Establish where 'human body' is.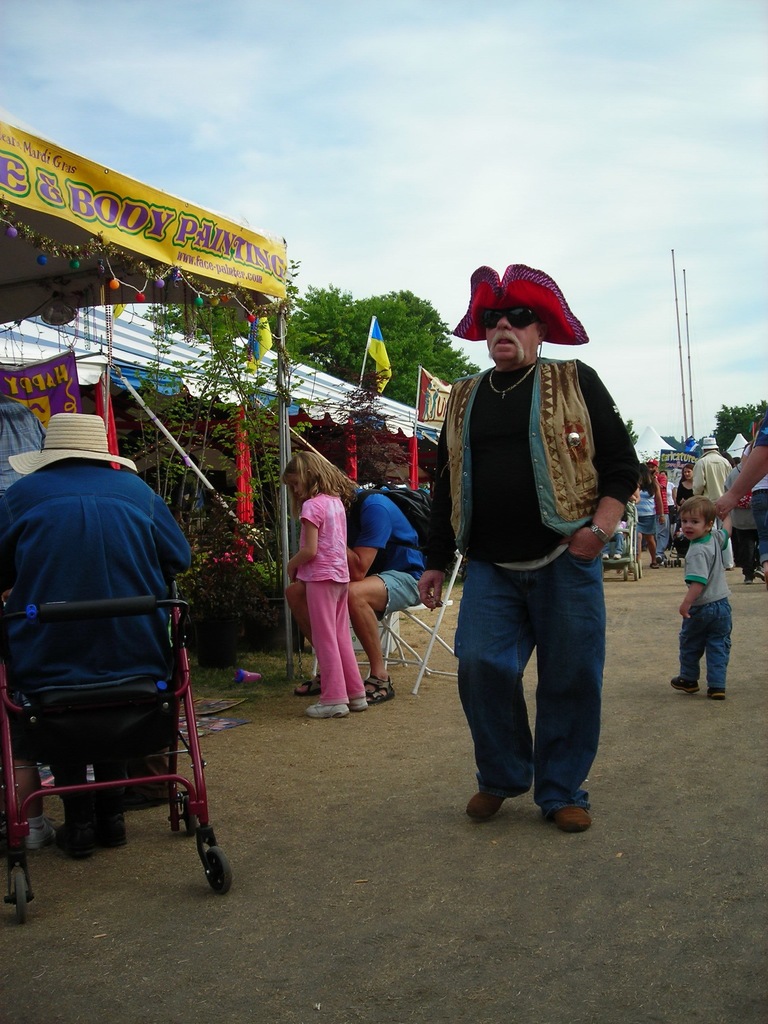
Established at region(11, 746, 62, 858).
